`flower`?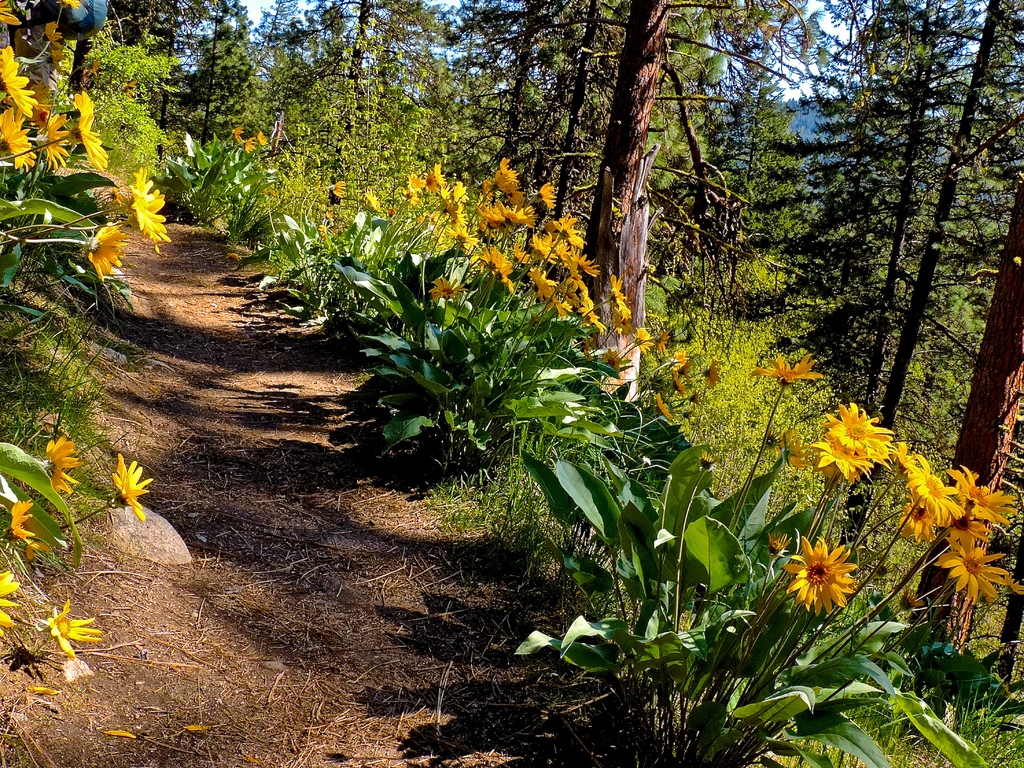
778,426,812,471
